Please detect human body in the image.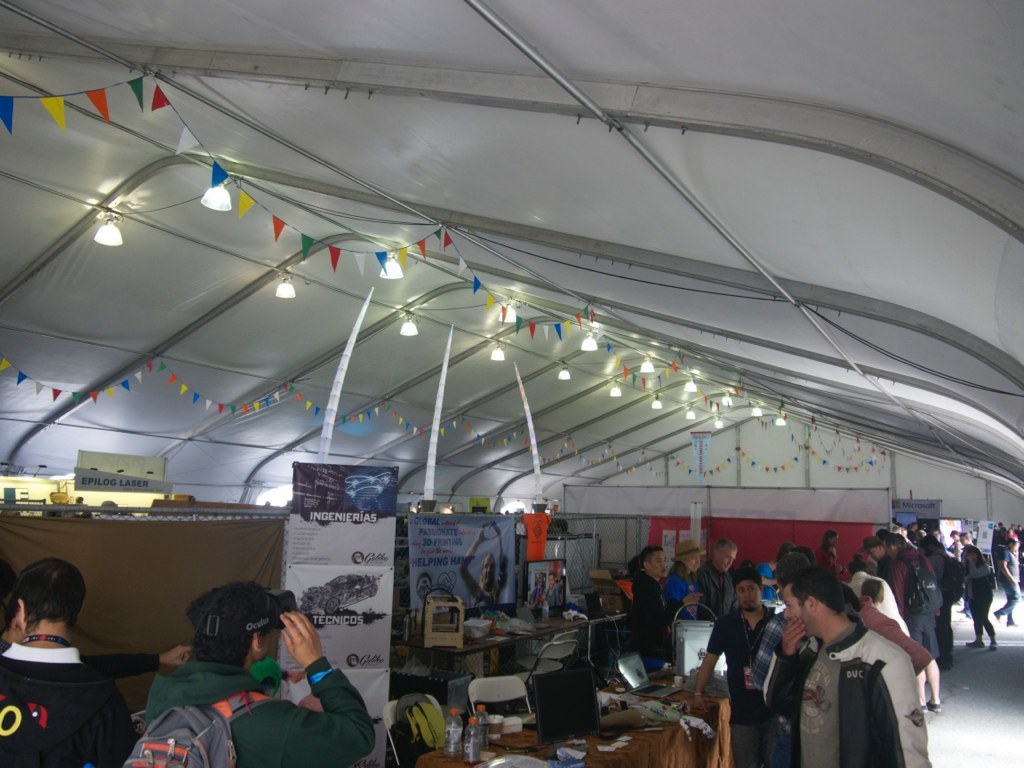
locate(660, 533, 712, 619).
